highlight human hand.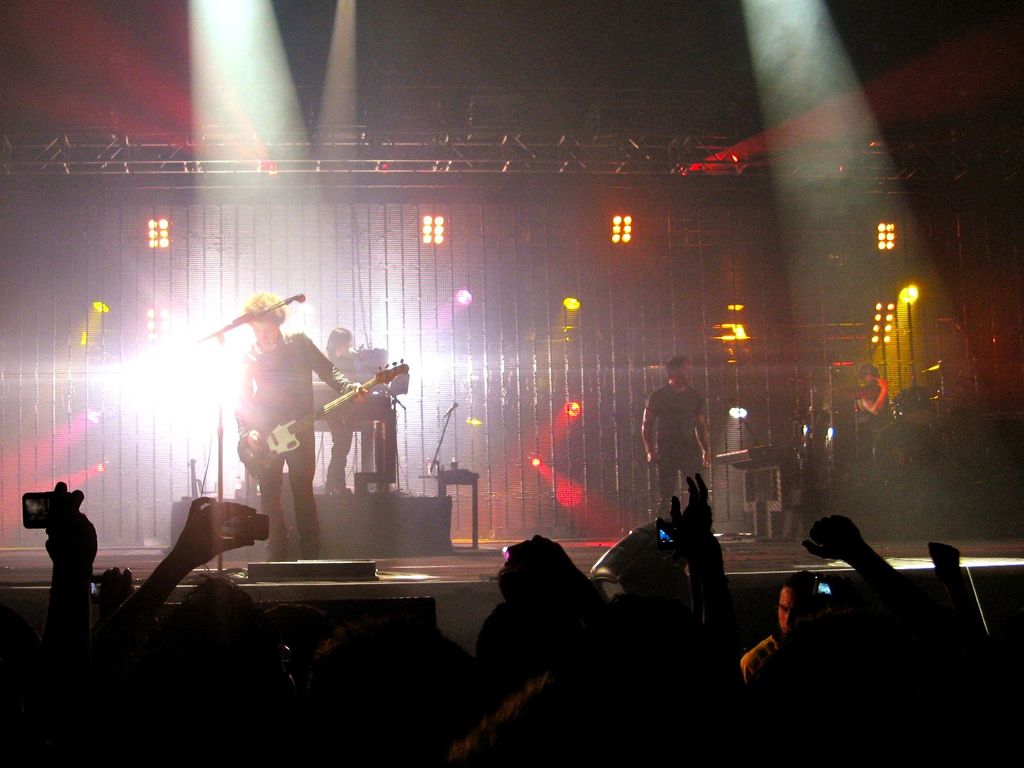
Highlighted region: pyautogui.locateOnScreen(246, 429, 268, 453).
